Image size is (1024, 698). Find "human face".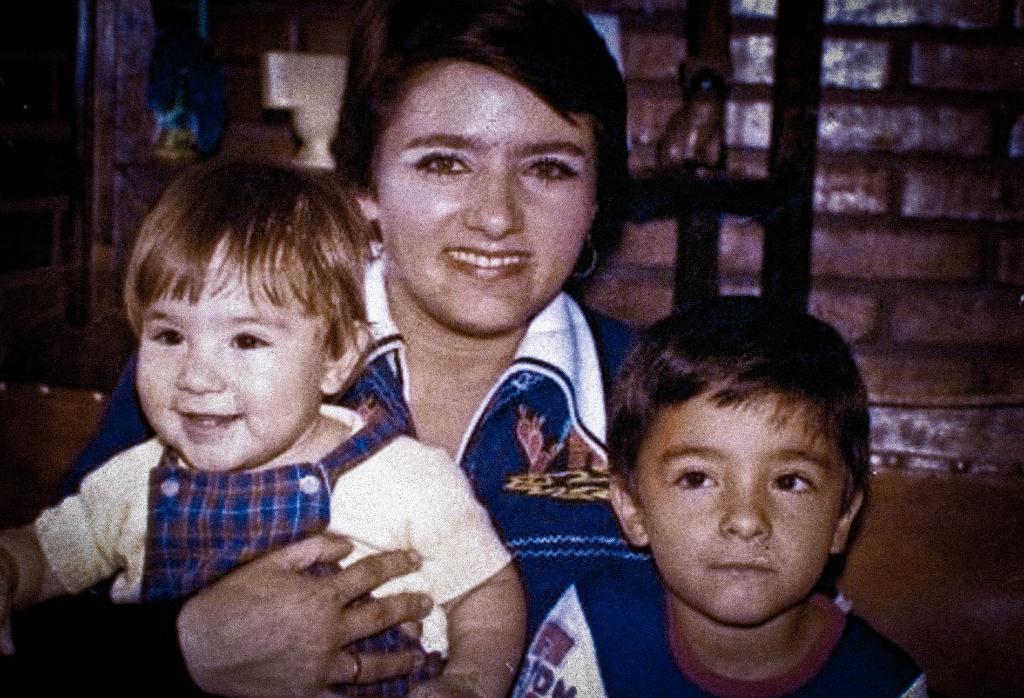
375/57/598/332.
